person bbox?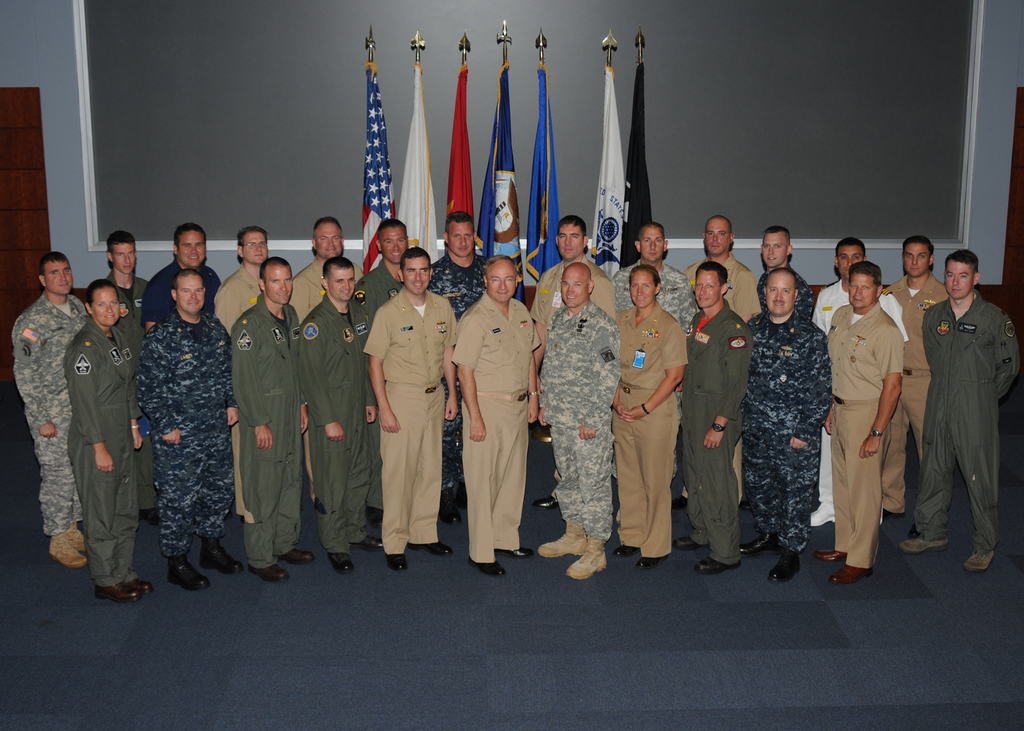
<region>682, 214, 761, 504</region>
